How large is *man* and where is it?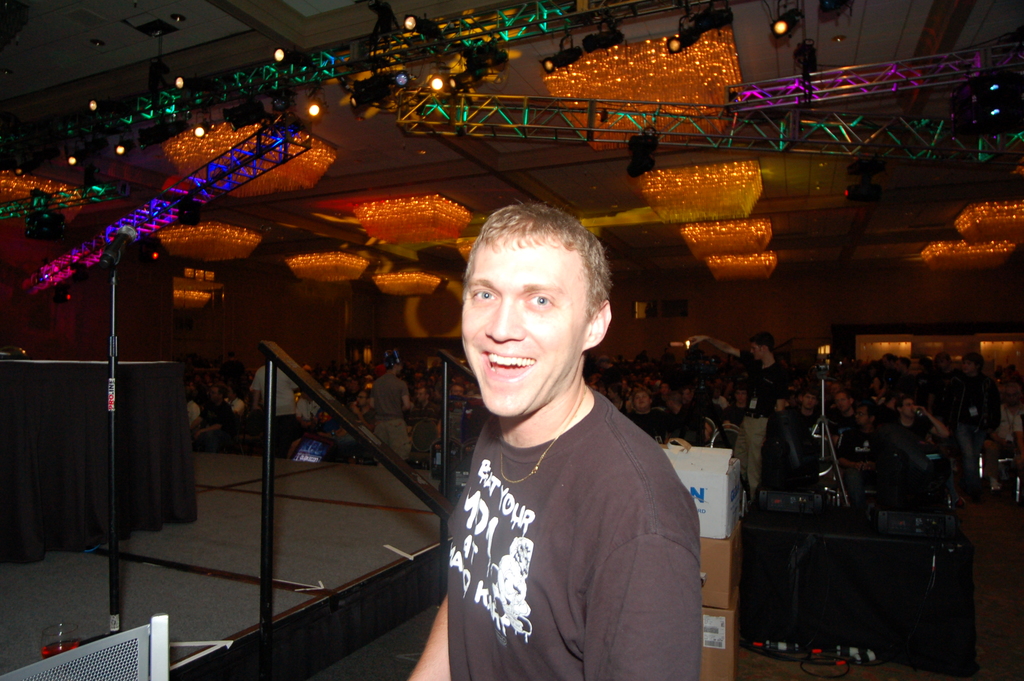
Bounding box: x1=408, y1=193, x2=724, y2=678.
